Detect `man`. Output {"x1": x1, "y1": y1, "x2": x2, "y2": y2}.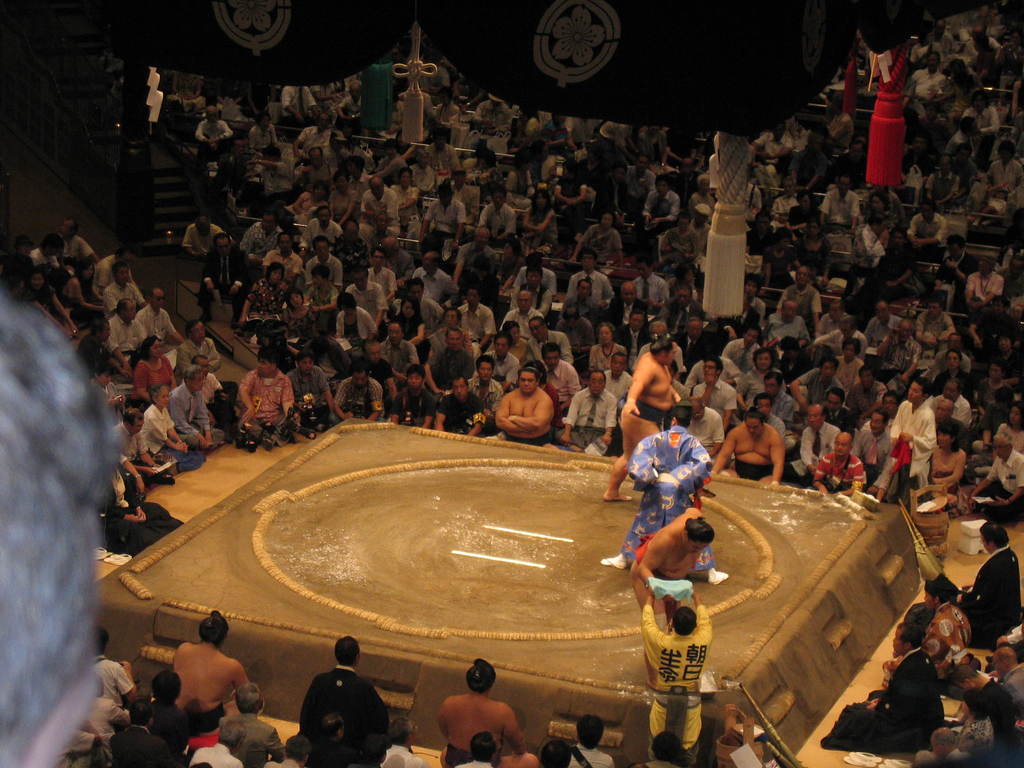
{"x1": 461, "y1": 289, "x2": 495, "y2": 347}.
